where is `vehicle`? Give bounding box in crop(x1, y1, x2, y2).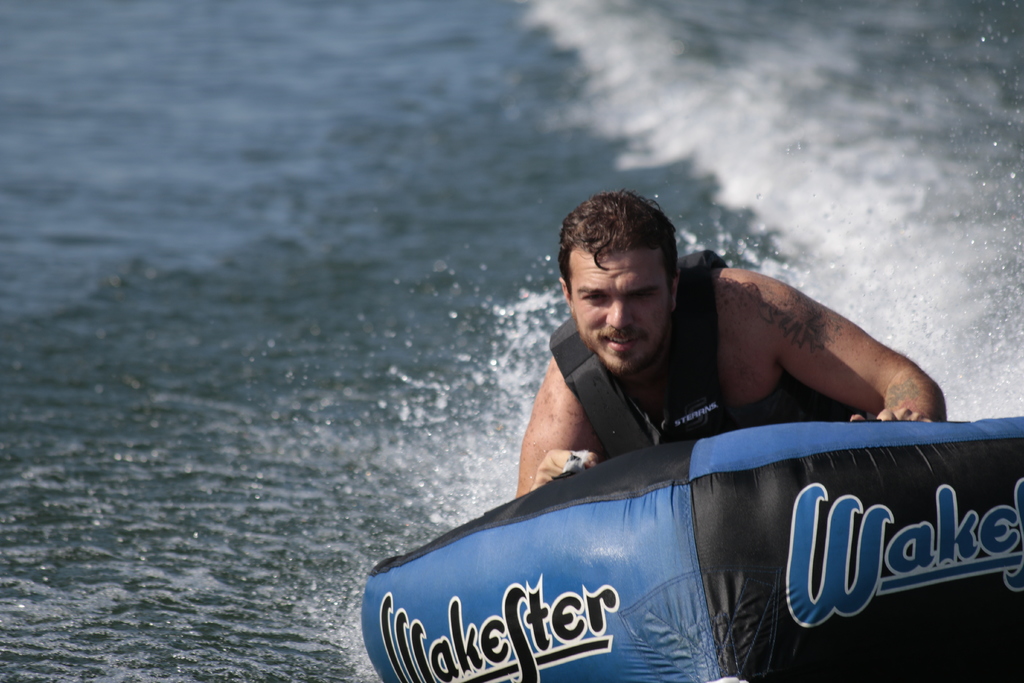
crop(360, 411, 1023, 682).
